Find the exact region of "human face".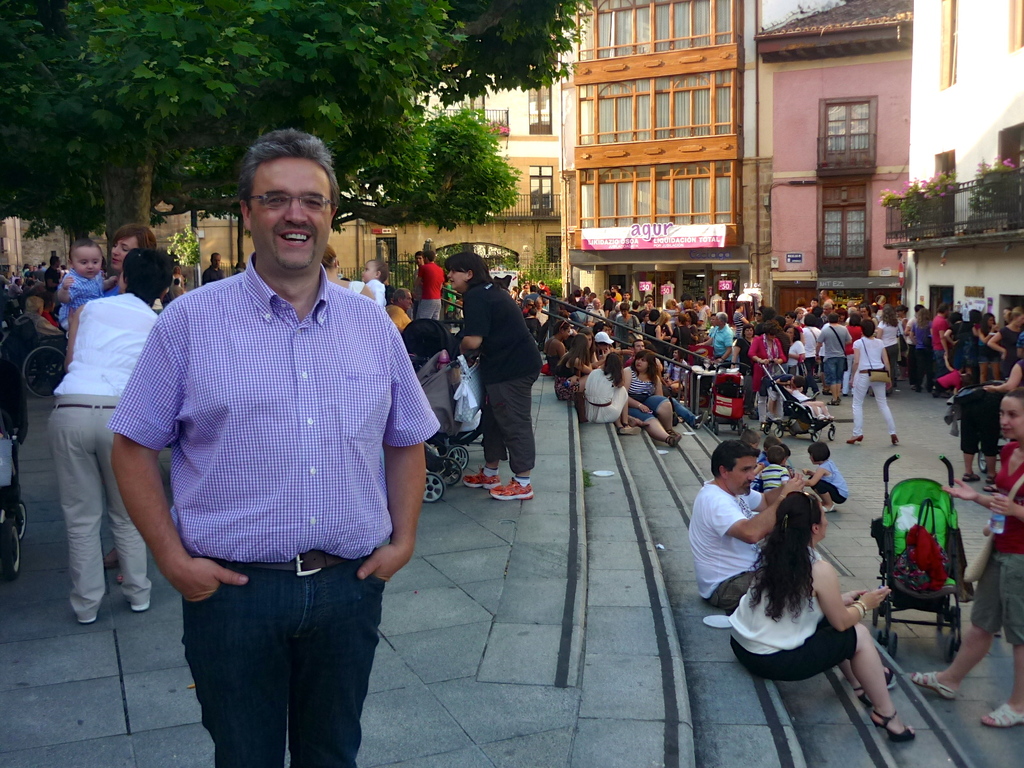
Exact region: 716,317,721,324.
